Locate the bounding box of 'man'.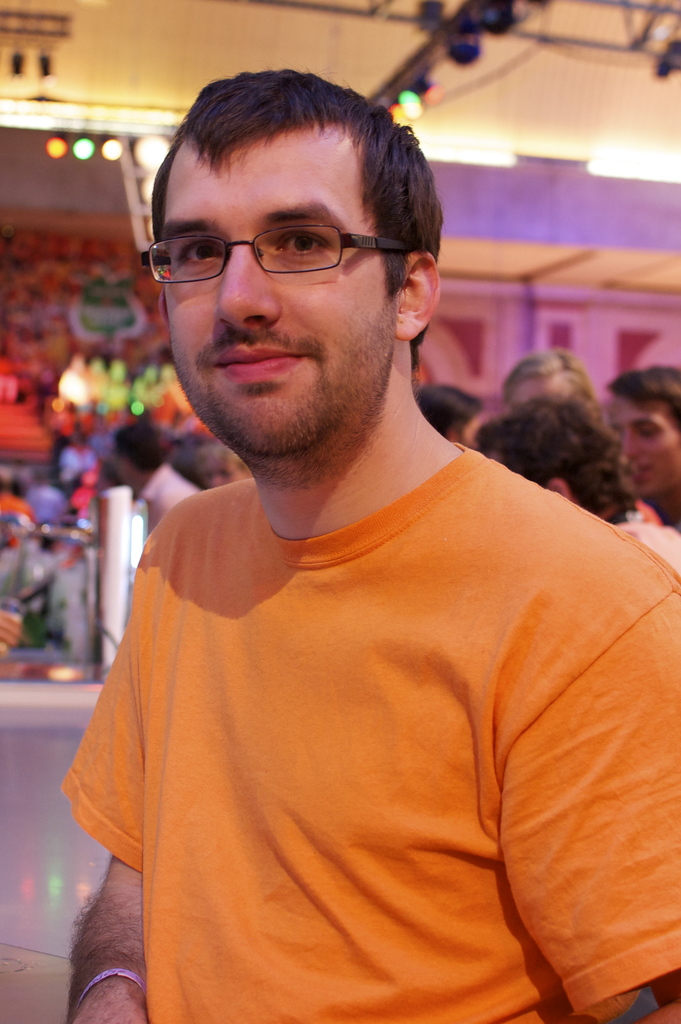
Bounding box: (x1=503, y1=345, x2=596, y2=412).
